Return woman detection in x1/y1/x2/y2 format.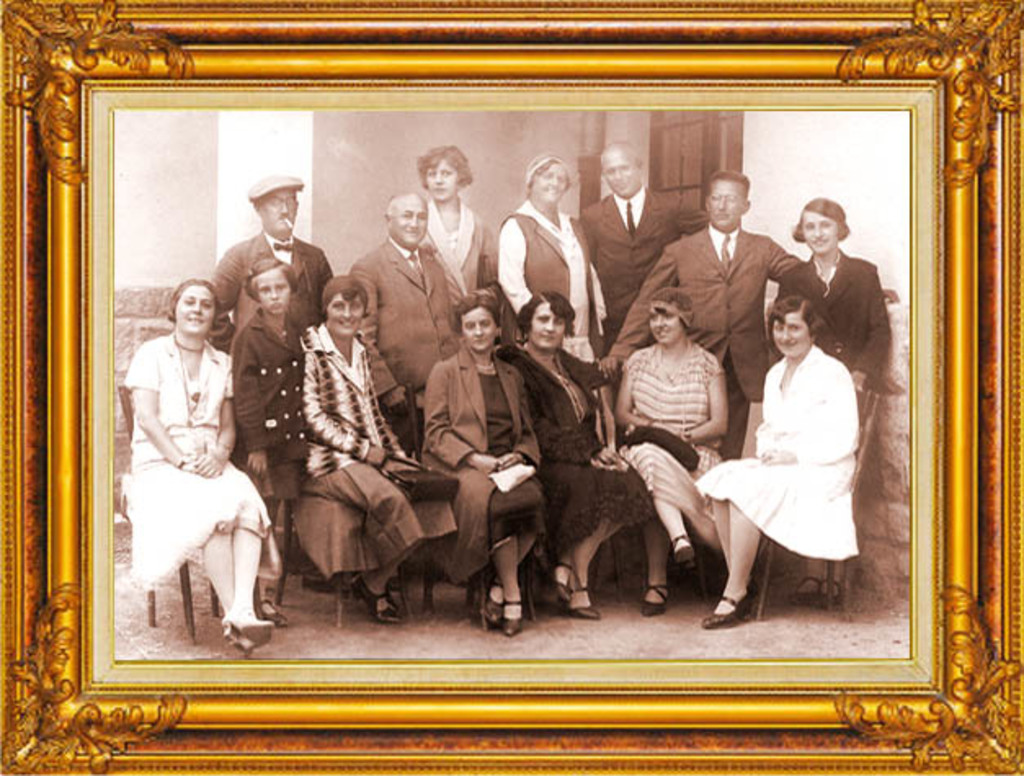
769/190/888/608.
